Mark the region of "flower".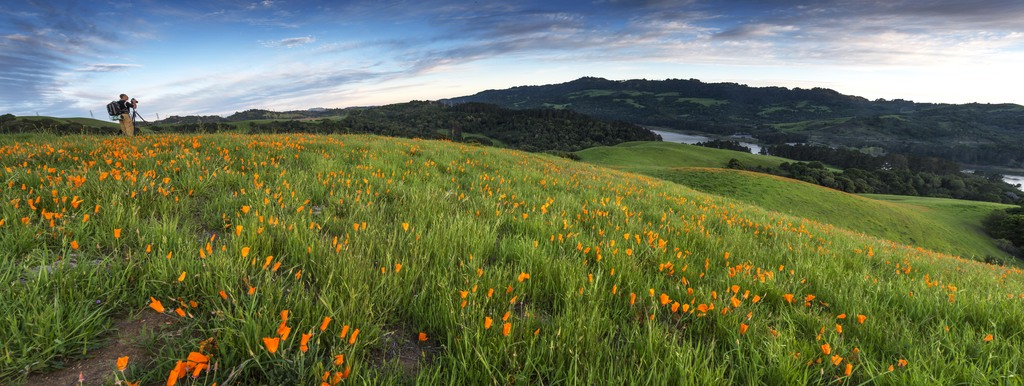
Region: 342,365,350,380.
